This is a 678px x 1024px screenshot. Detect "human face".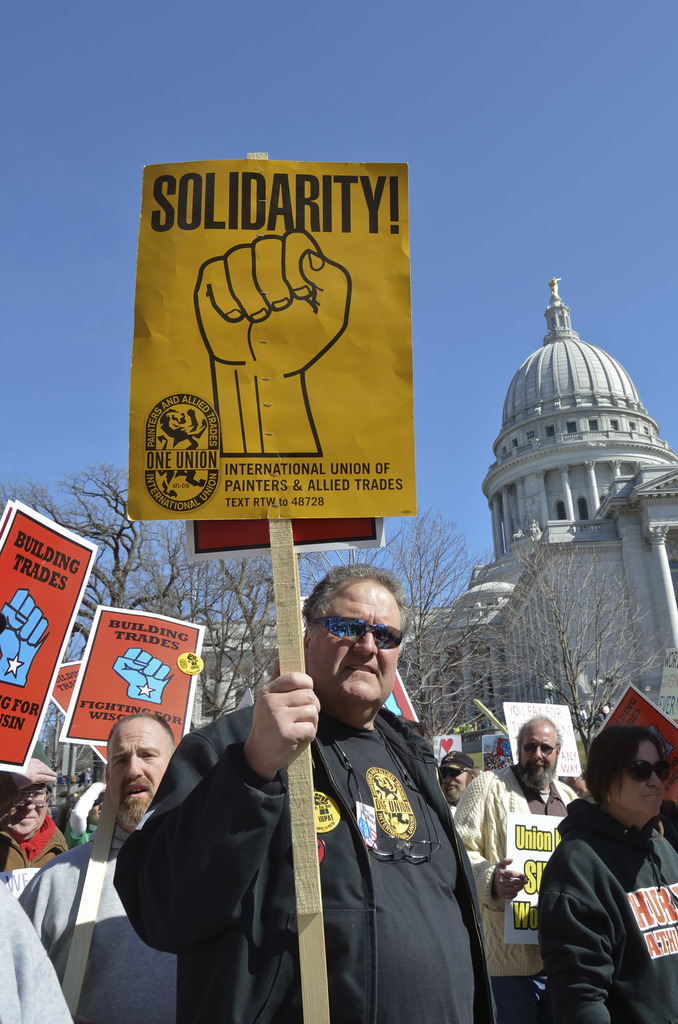
x1=522 y1=726 x2=557 y2=774.
